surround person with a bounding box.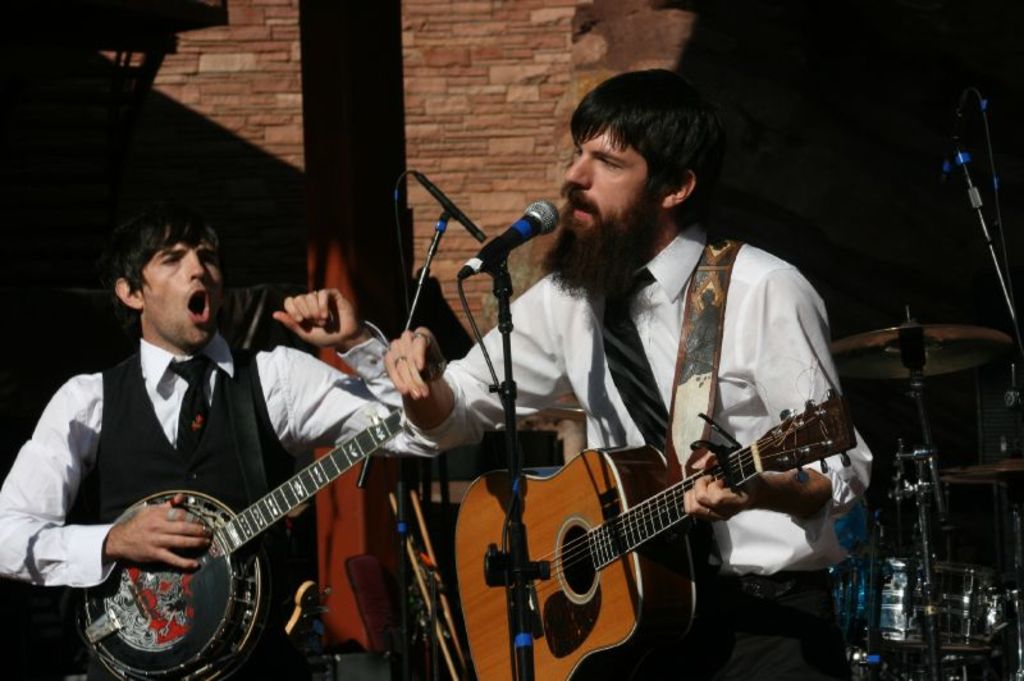
rect(403, 93, 852, 680).
